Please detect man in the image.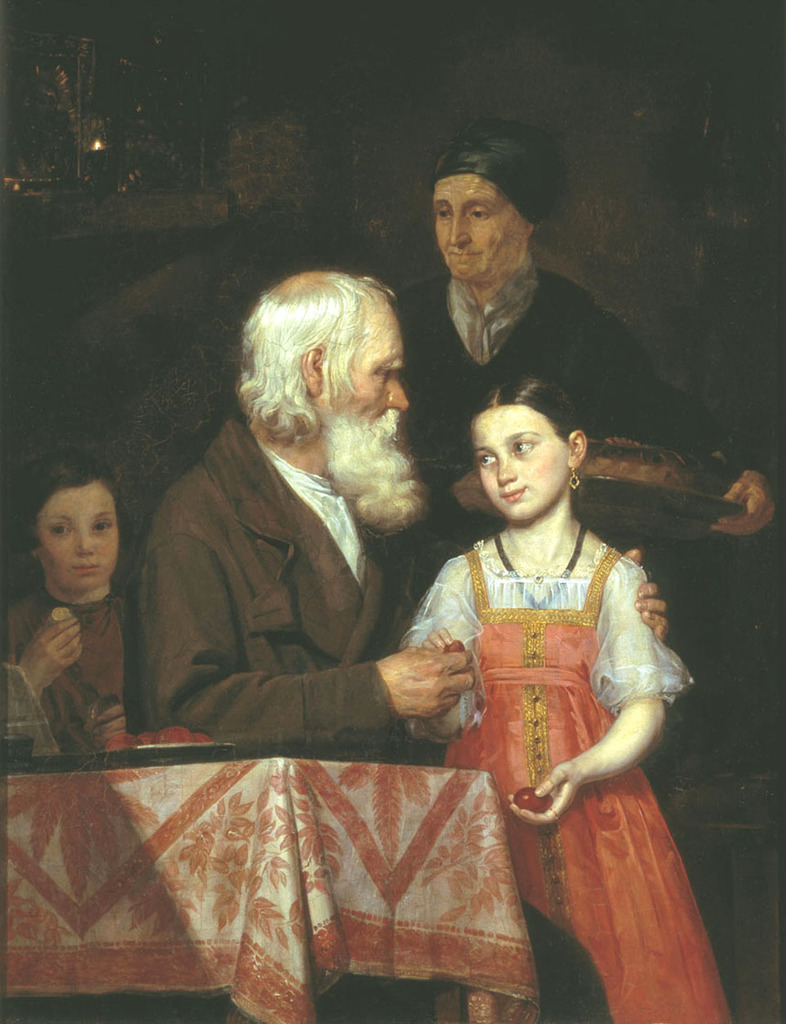
box(136, 270, 671, 1023).
